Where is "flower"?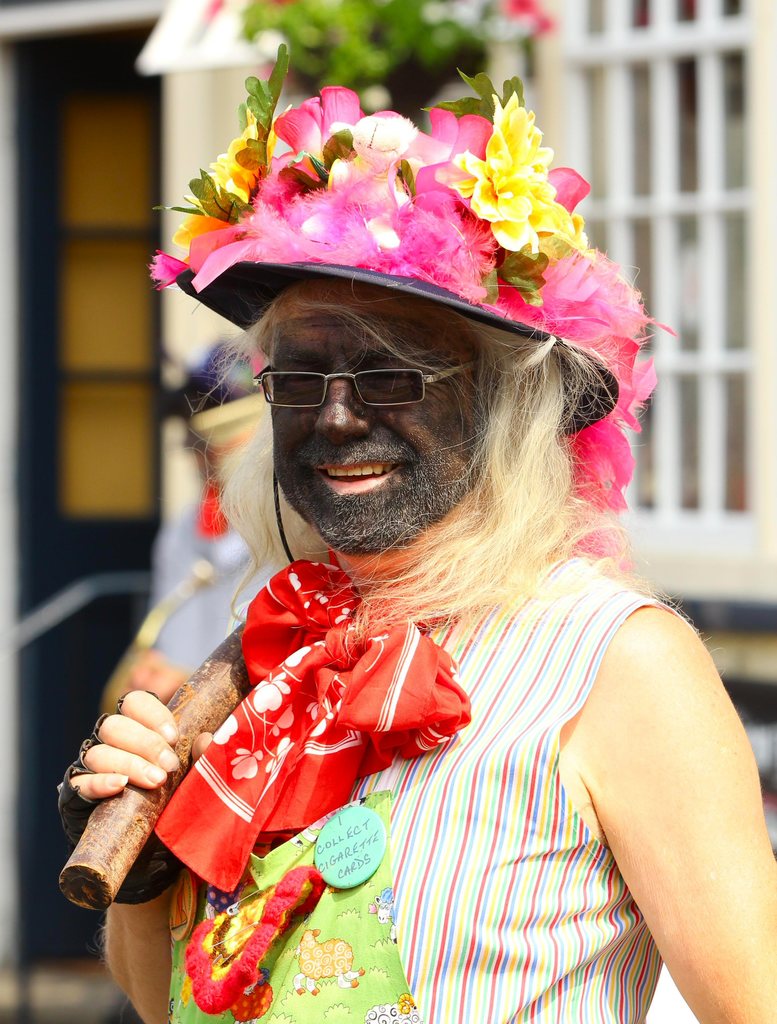
[x1=546, y1=164, x2=591, y2=209].
